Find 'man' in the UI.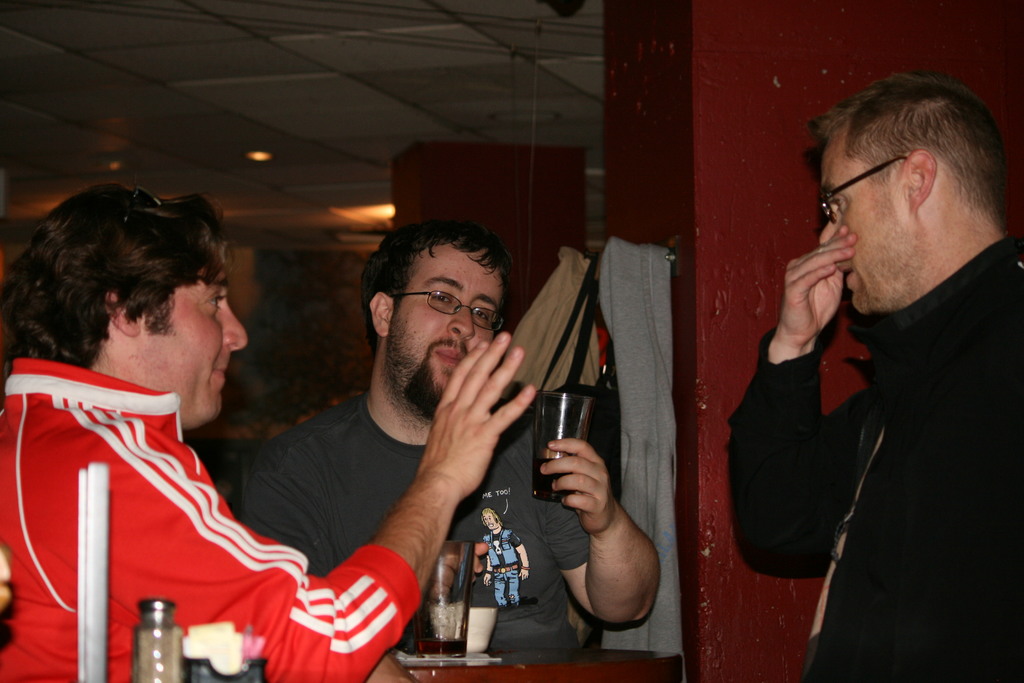
UI element at l=0, t=185, r=536, b=682.
